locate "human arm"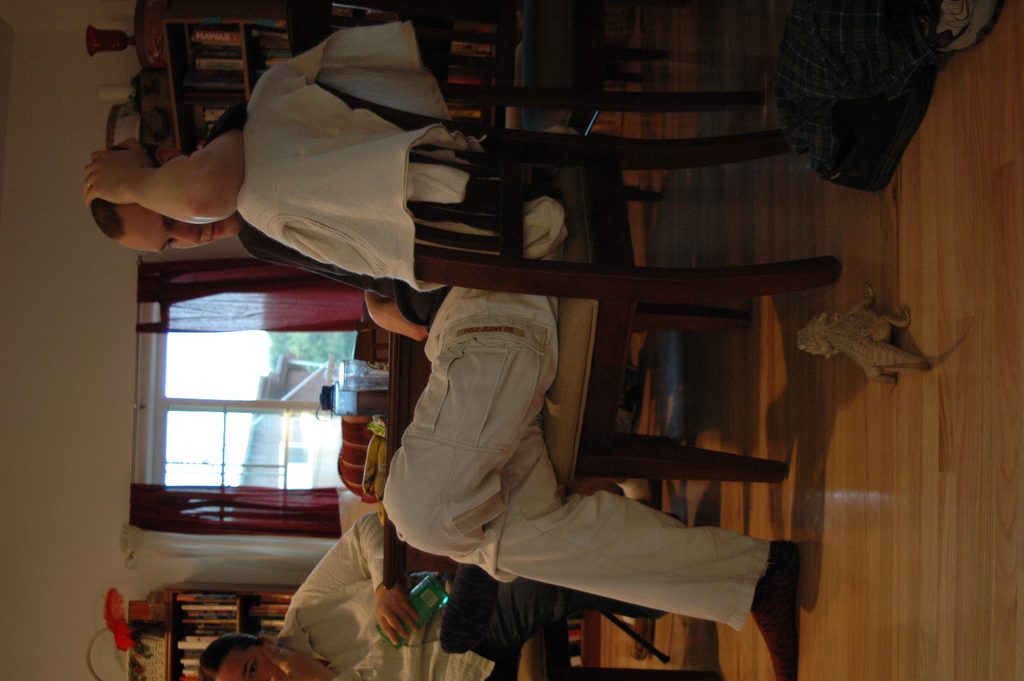
[290,510,419,650]
